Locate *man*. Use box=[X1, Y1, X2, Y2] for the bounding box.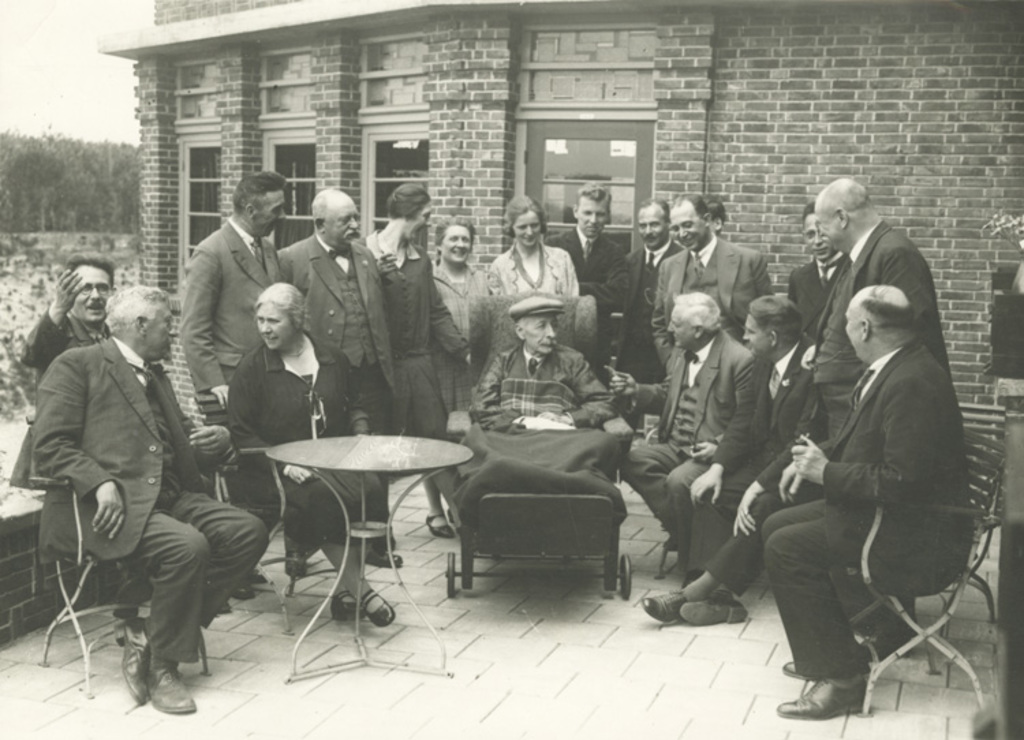
box=[799, 173, 956, 662].
